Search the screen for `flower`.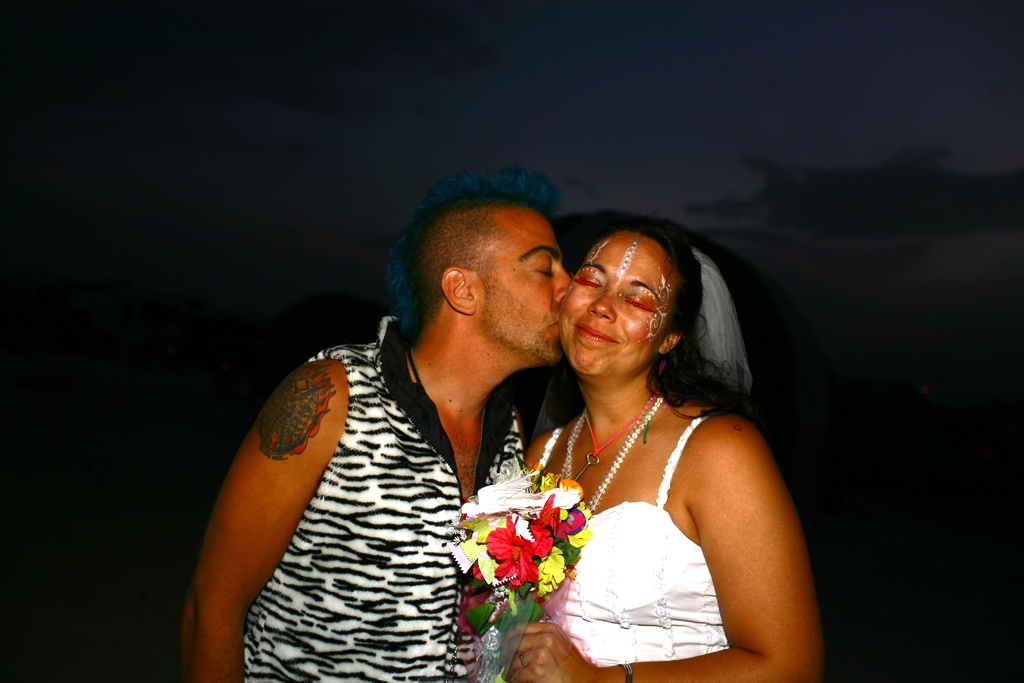
Found at 540 499 591 547.
